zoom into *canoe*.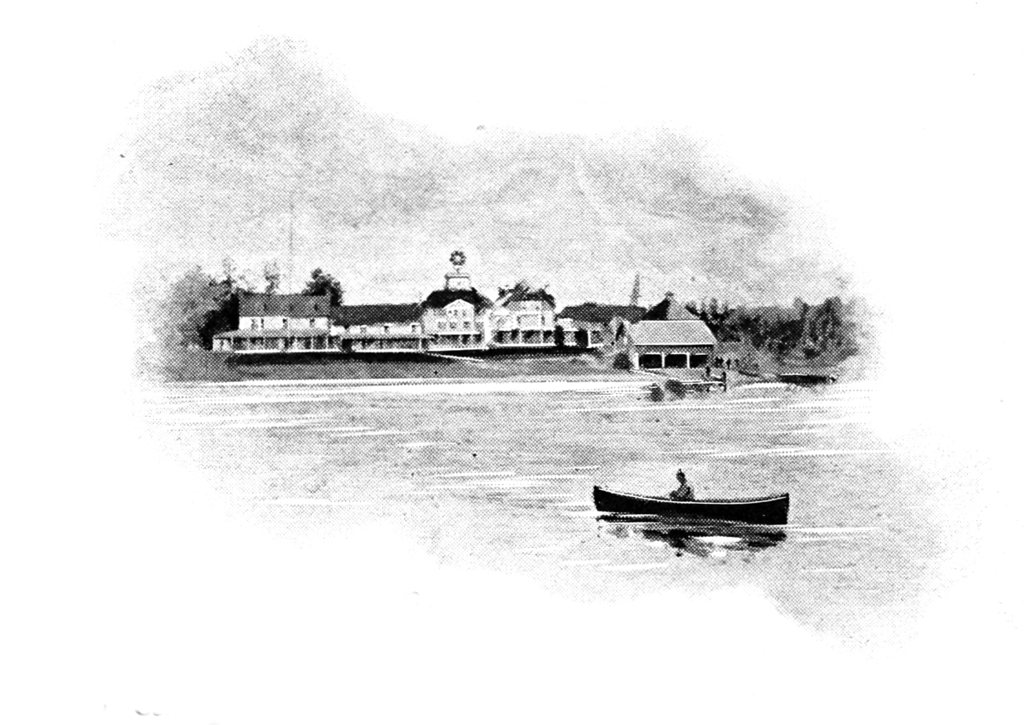
Zoom target: {"x1": 592, "y1": 485, "x2": 792, "y2": 512}.
